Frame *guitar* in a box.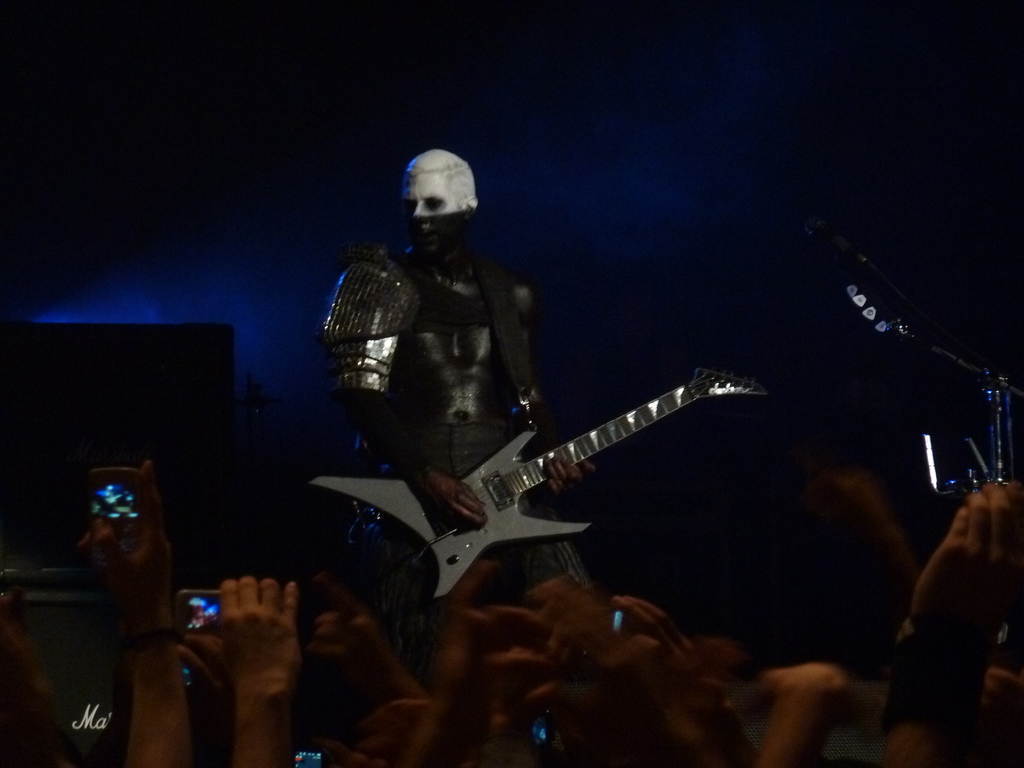
[x1=321, y1=358, x2=756, y2=620].
